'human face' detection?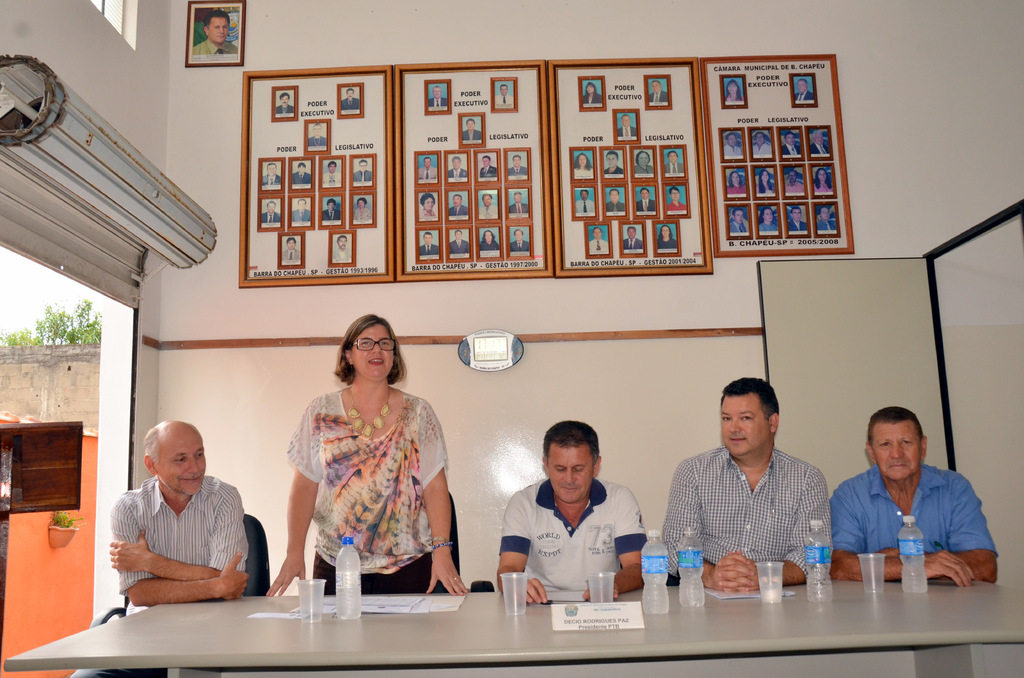
Rect(814, 133, 820, 145)
